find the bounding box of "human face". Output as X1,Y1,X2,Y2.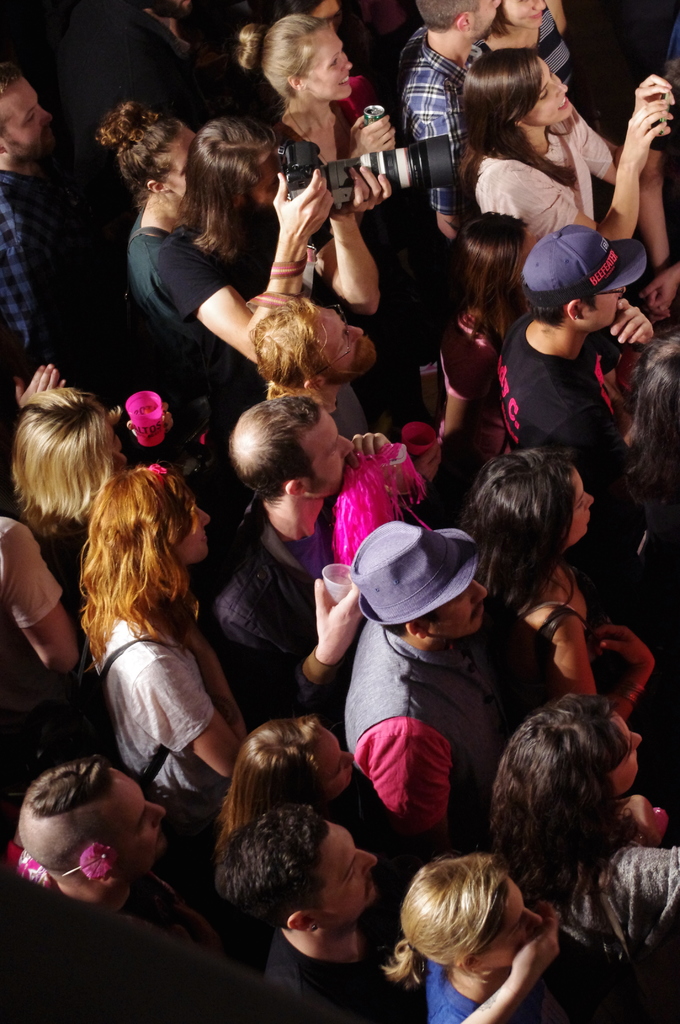
483,876,544,968.
